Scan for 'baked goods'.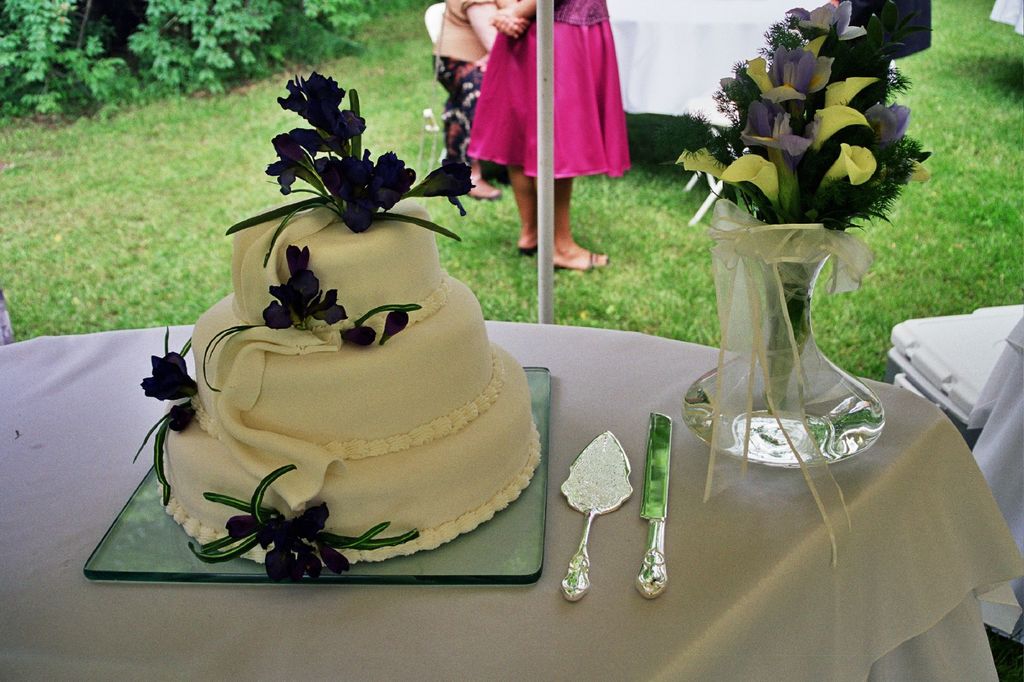
Scan result: bbox=[145, 186, 544, 566].
